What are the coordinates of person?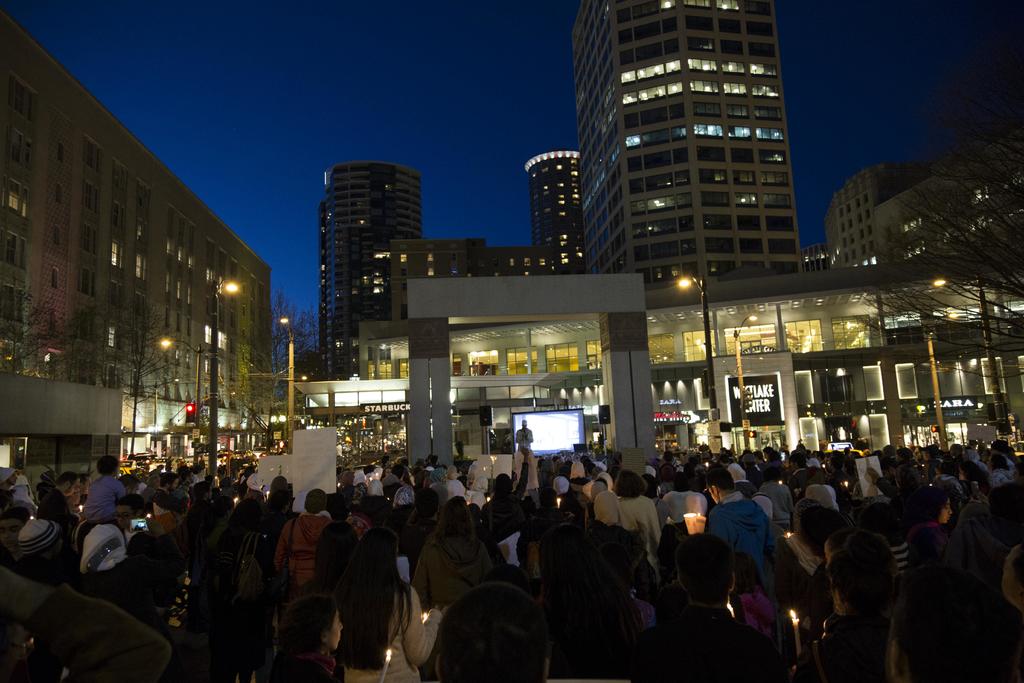
<bbox>968, 543, 1023, 682</bbox>.
